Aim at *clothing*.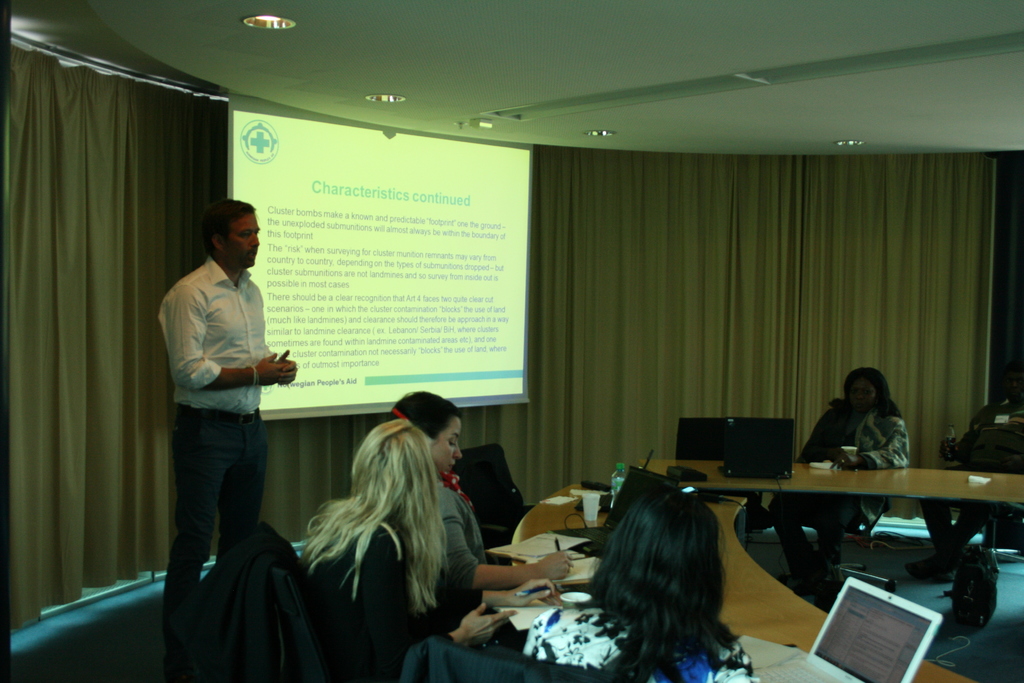
Aimed at [764,406,915,592].
